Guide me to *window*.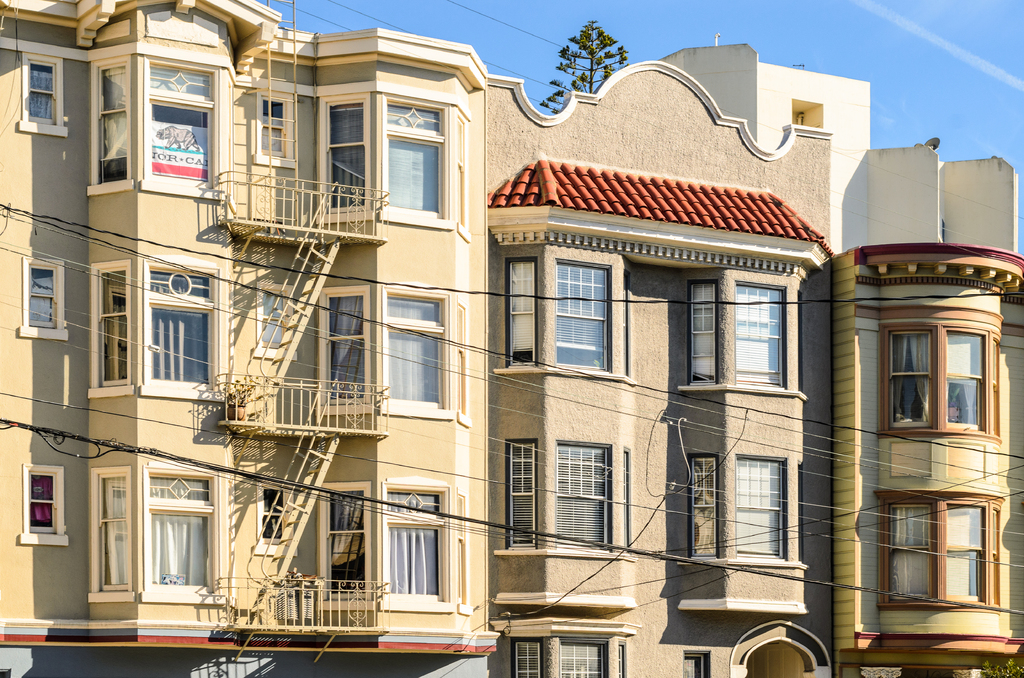
Guidance: l=943, t=324, r=984, b=430.
